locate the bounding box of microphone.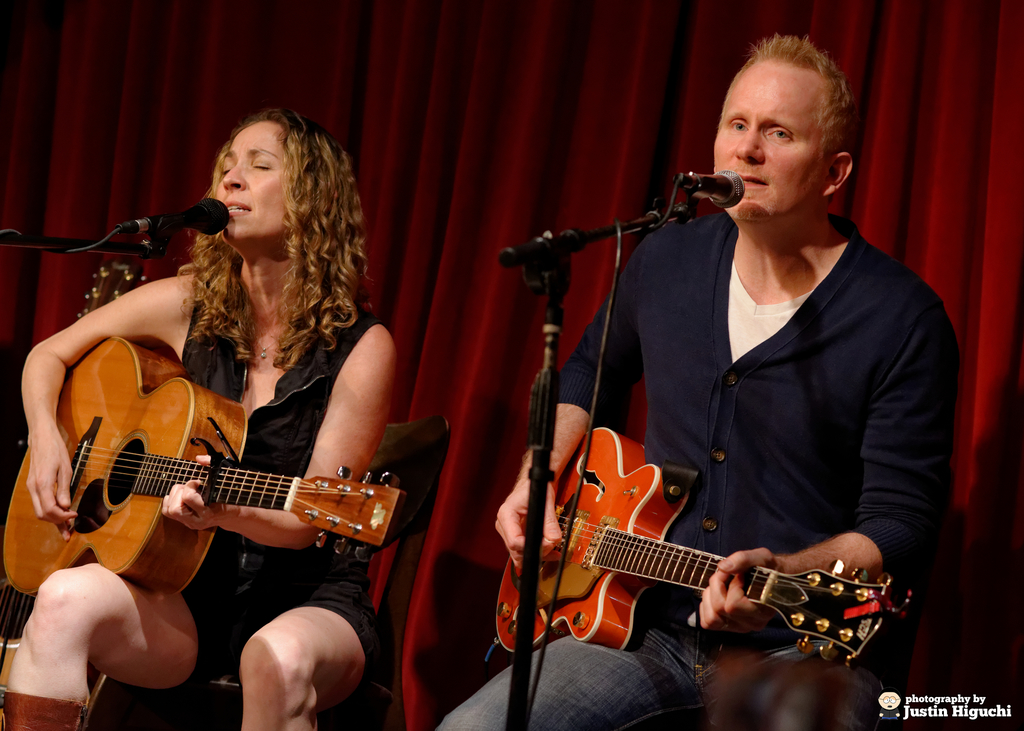
Bounding box: l=686, t=165, r=748, b=209.
